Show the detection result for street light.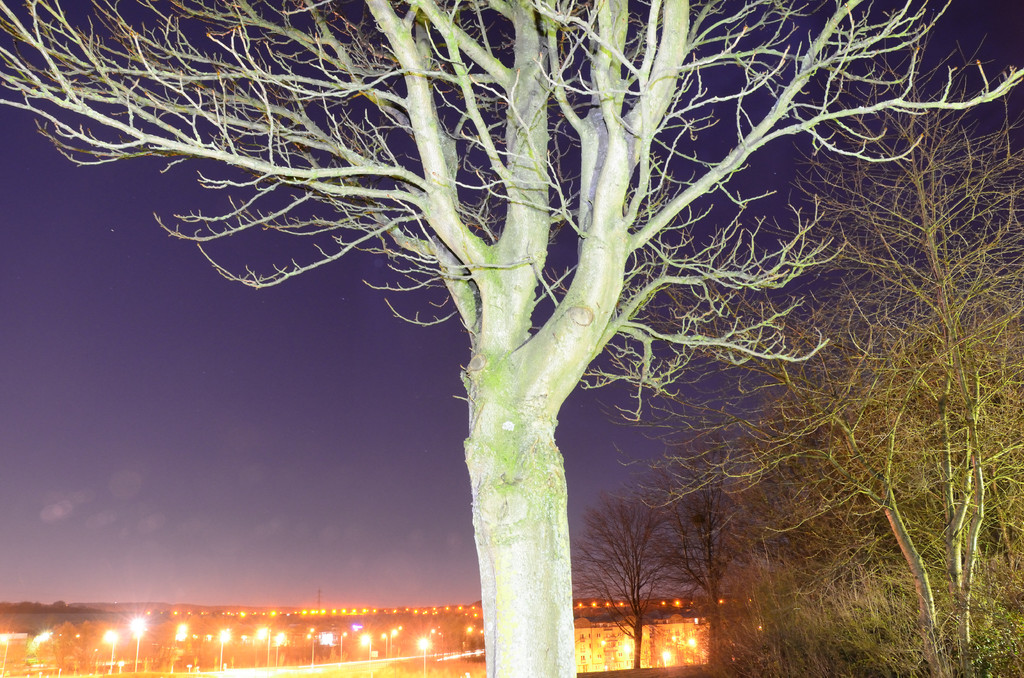
crop(304, 626, 319, 665).
